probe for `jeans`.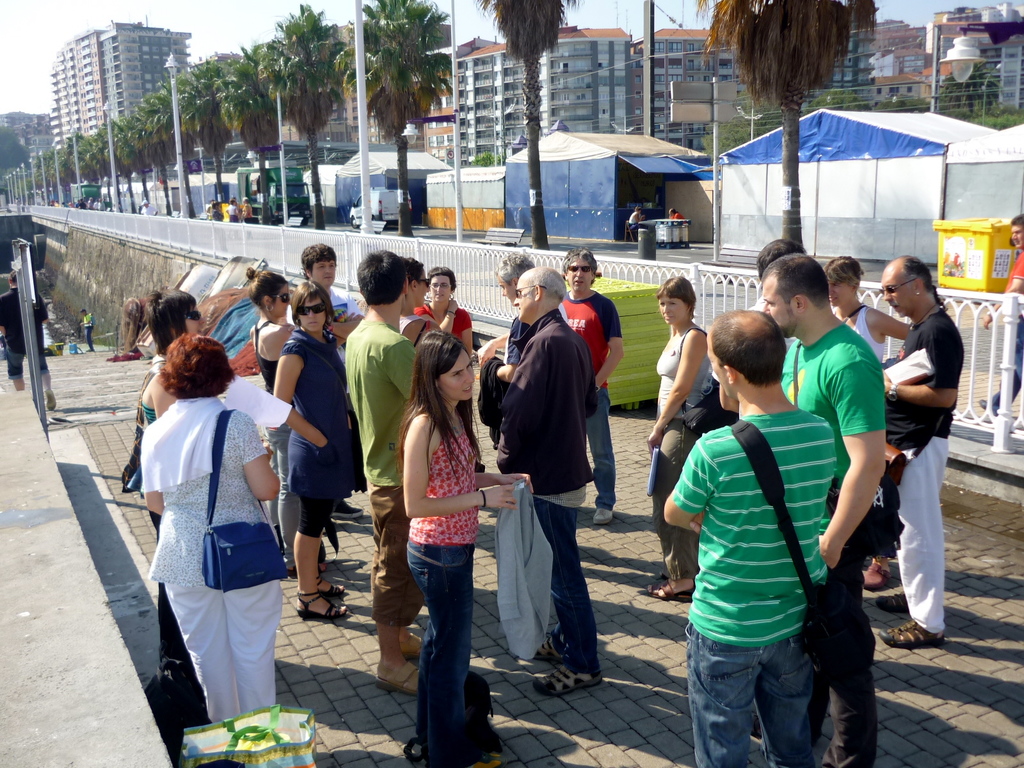
Probe result: 524, 505, 609, 683.
